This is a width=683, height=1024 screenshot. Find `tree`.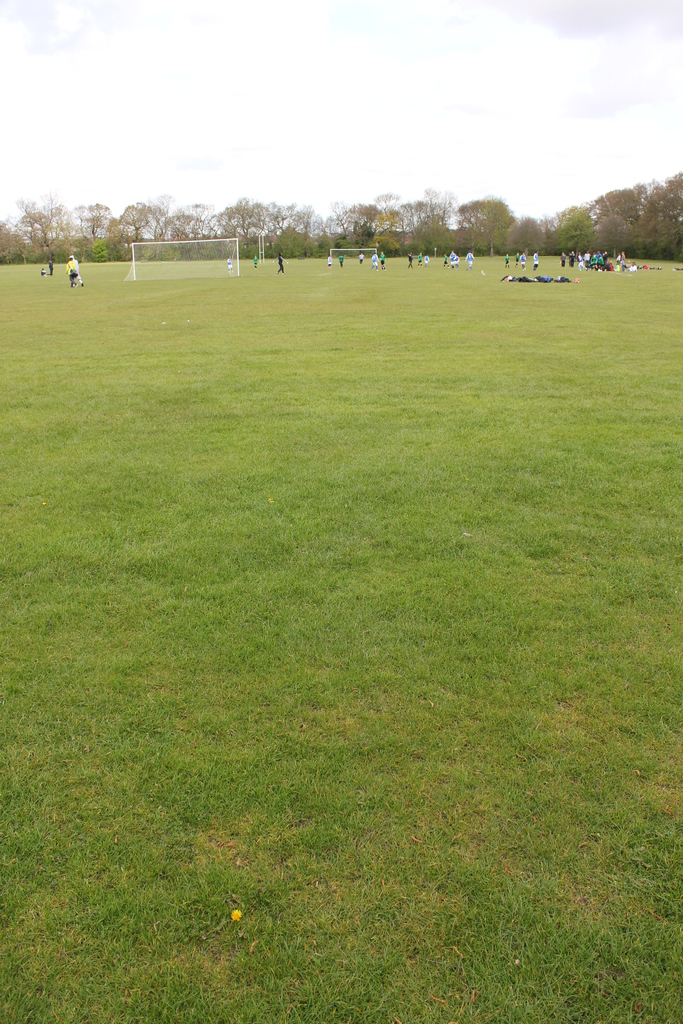
Bounding box: x1=167, y1=205, x2=198, y2=239.
